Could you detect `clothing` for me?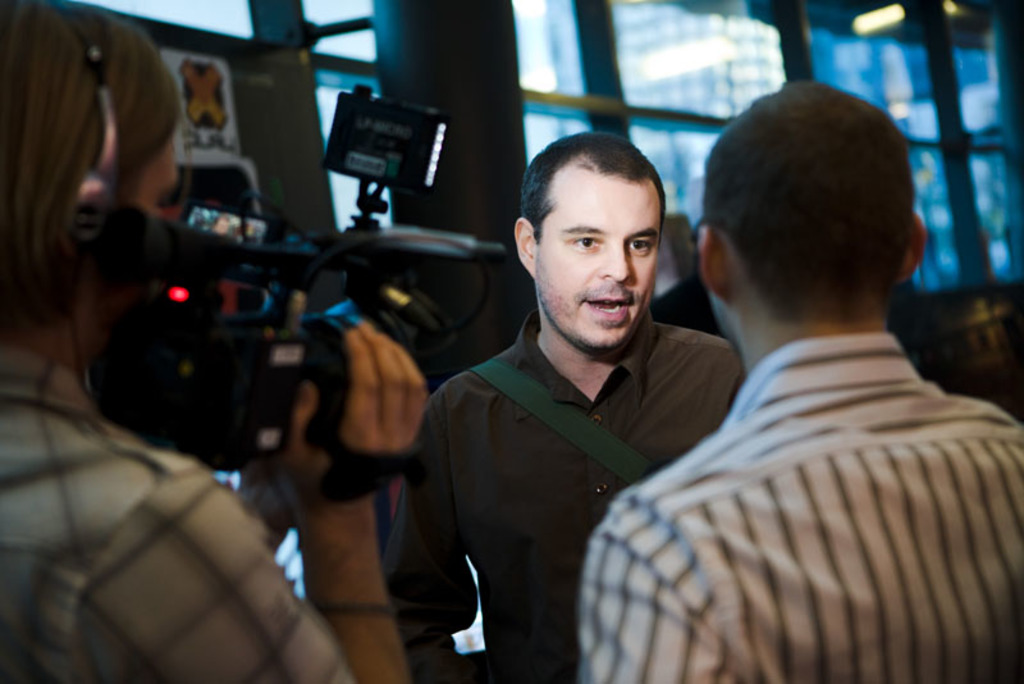
Detection result: bbox(378, 306, 745, 683).
